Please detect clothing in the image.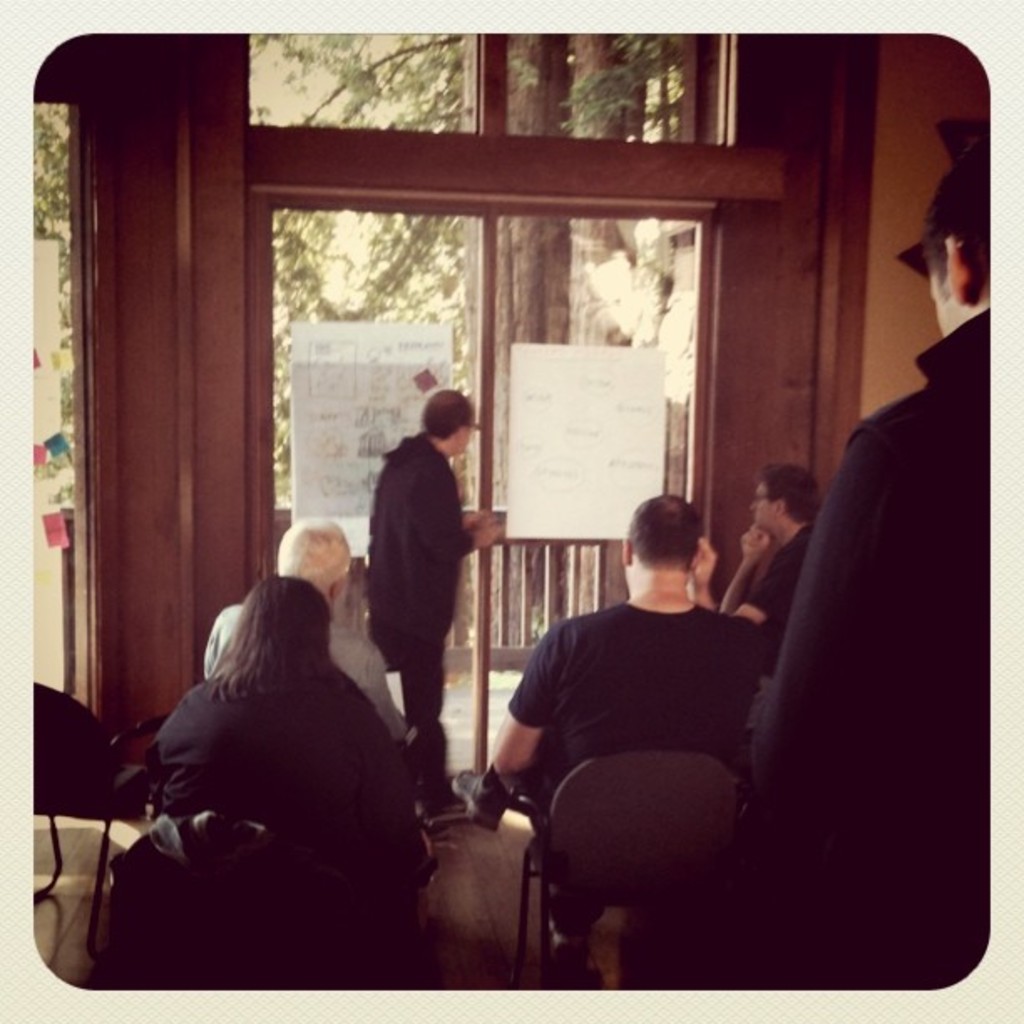
select_region(136, 671, 445, 893).
